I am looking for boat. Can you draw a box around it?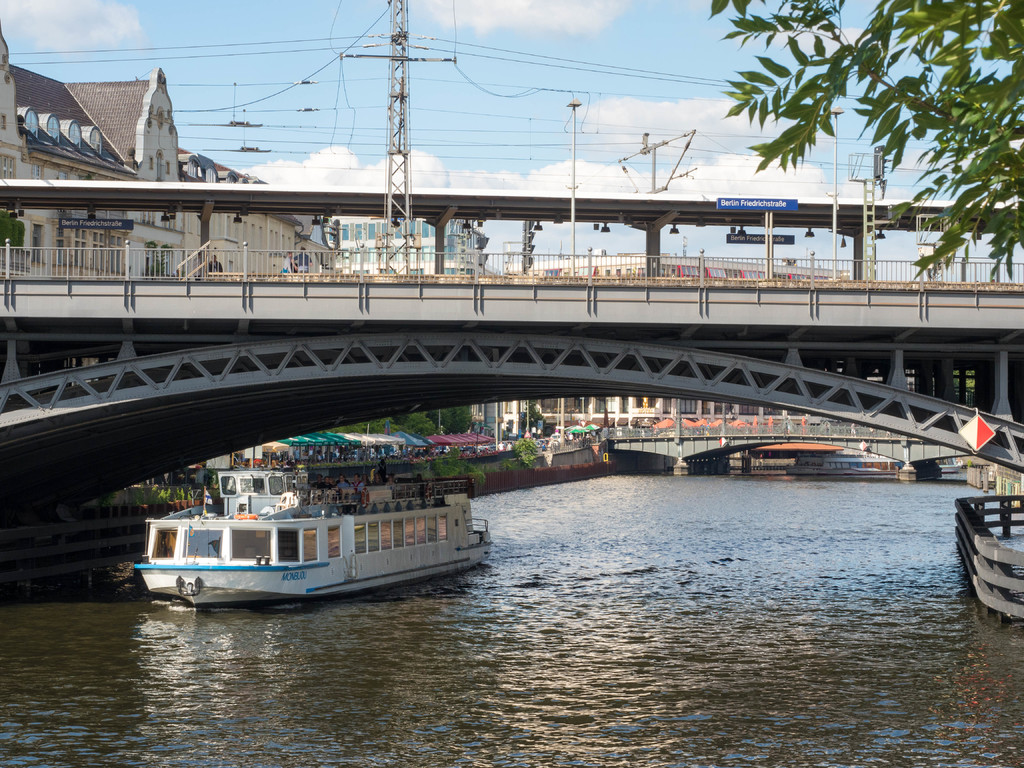
Sure, the bounding box is locate(930, 454, 959, 479).
